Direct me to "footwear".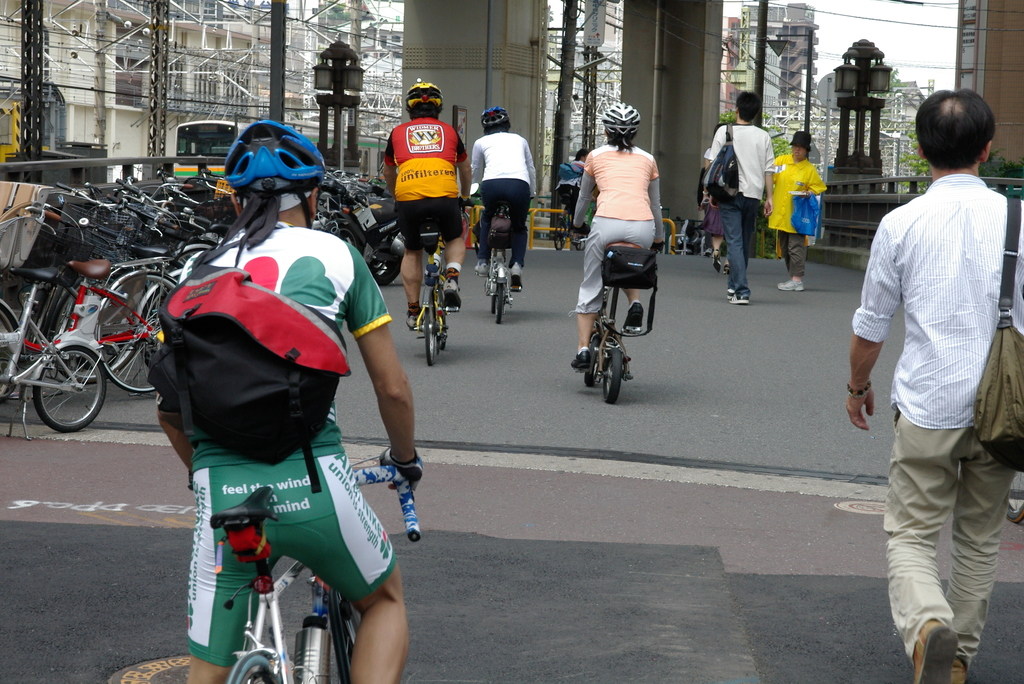
Direction: detection(712, 248, 722, 273).
